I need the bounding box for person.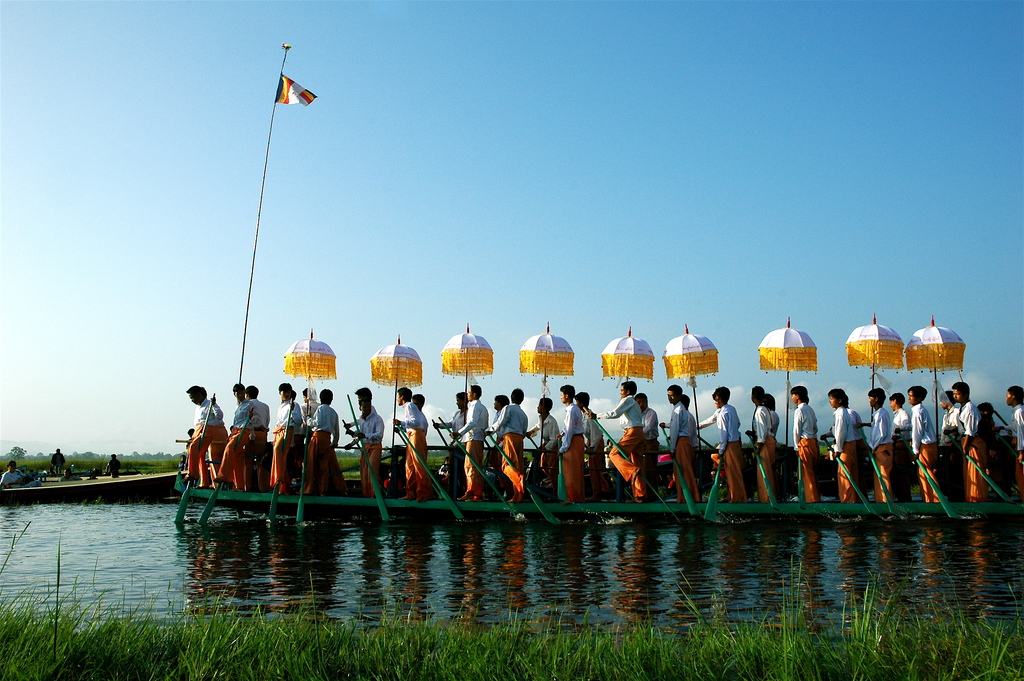
Here it is: BBox(269, 379, 305, 495).
